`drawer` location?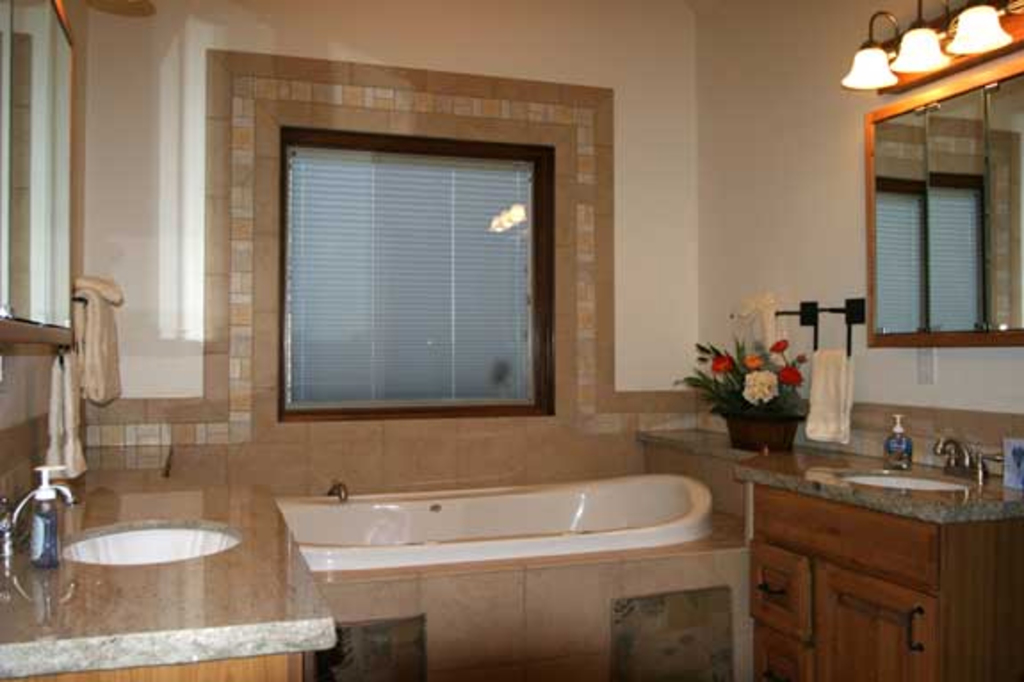
<box>752,621,816,680</box>
